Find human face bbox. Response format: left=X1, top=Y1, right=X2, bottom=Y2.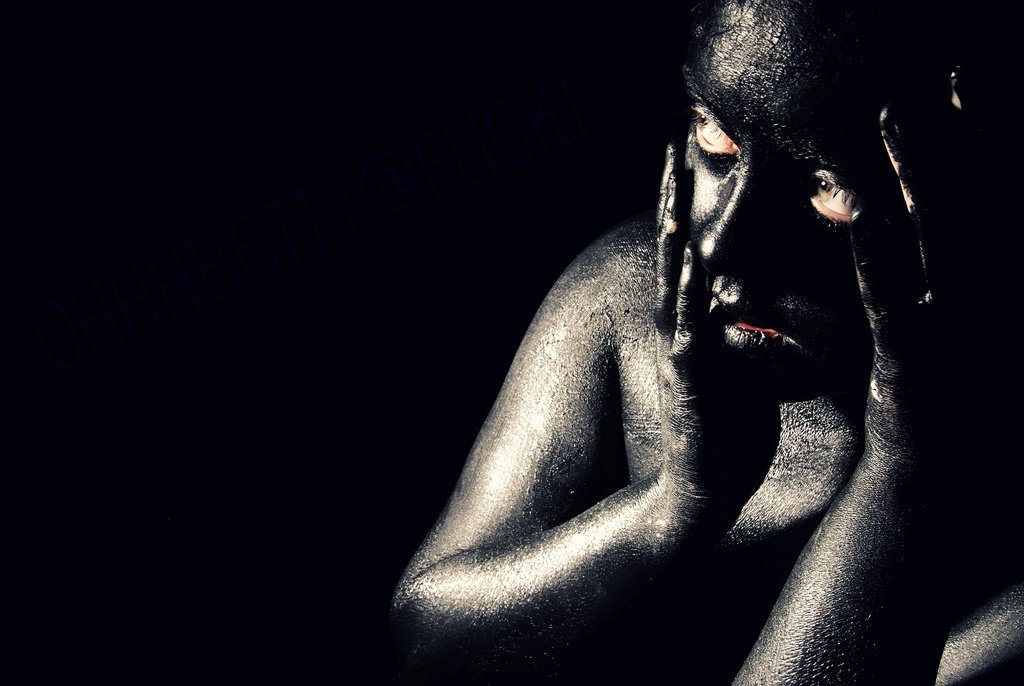
left=678, top=0, right=943, bottom=396.
